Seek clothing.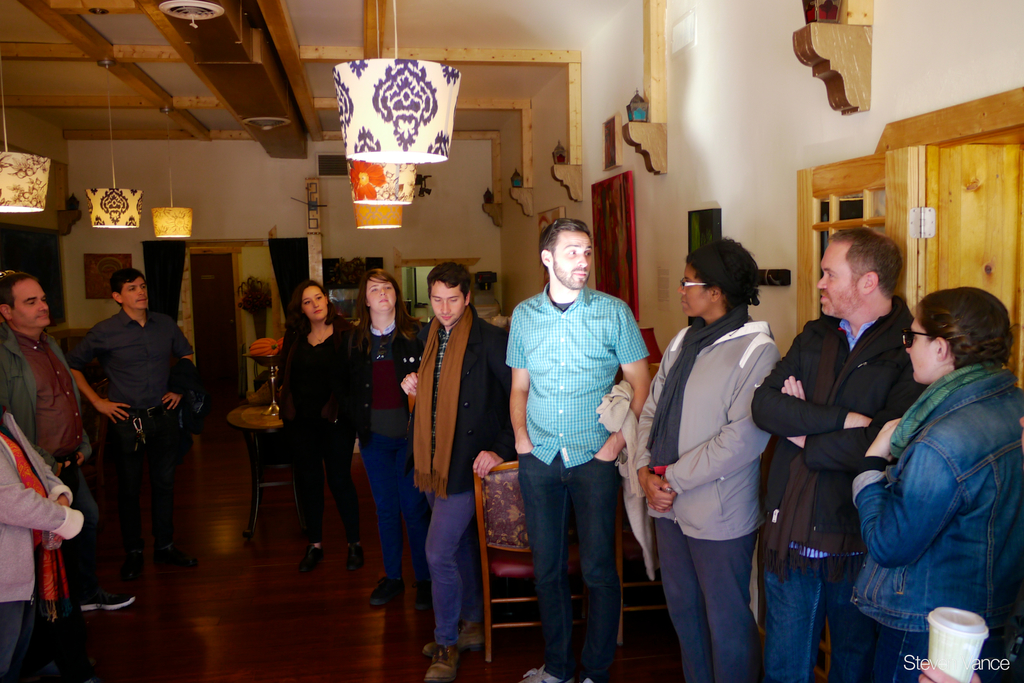
(505,280,652,677).
